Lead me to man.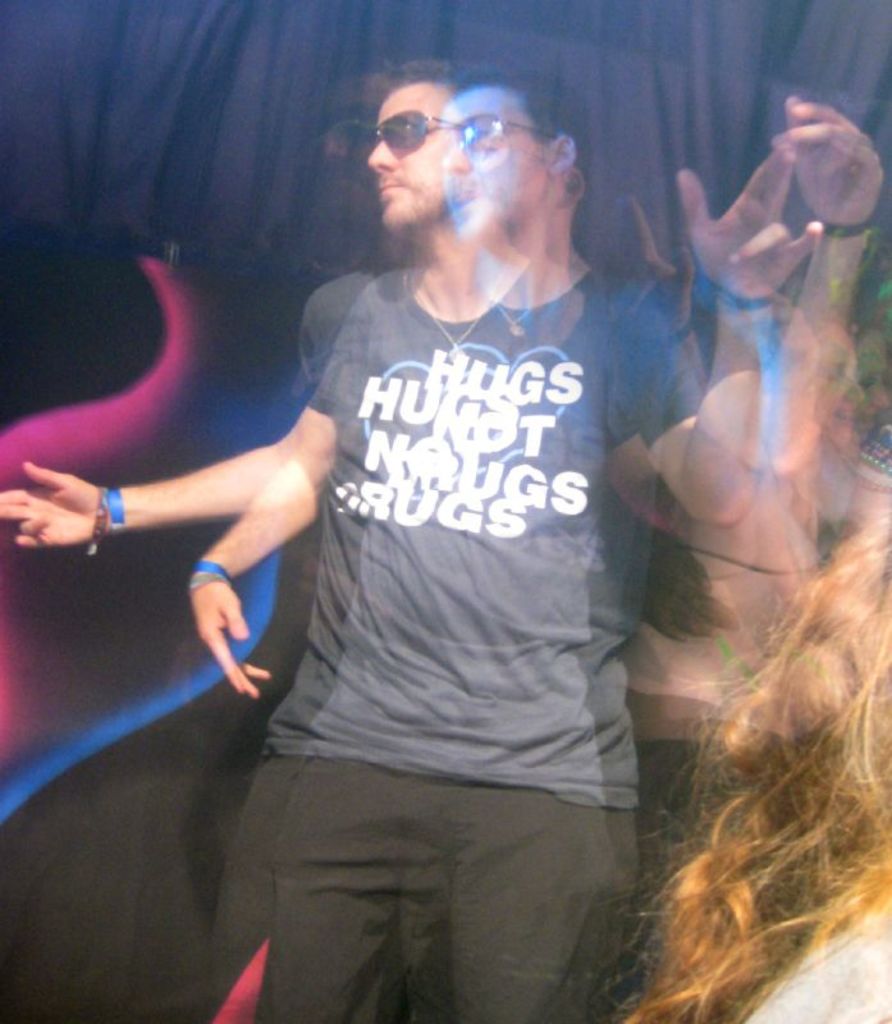
Lead to bbox=[0, 54, 882, 1023].
